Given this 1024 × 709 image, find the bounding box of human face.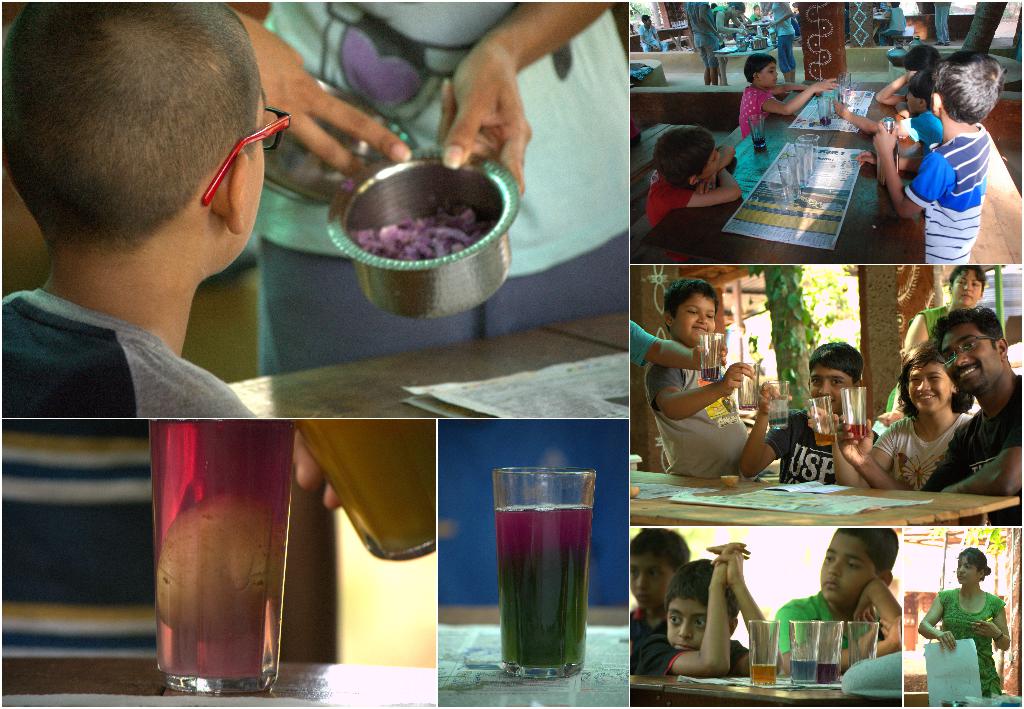
BBox(703, 146, 721, 176).
